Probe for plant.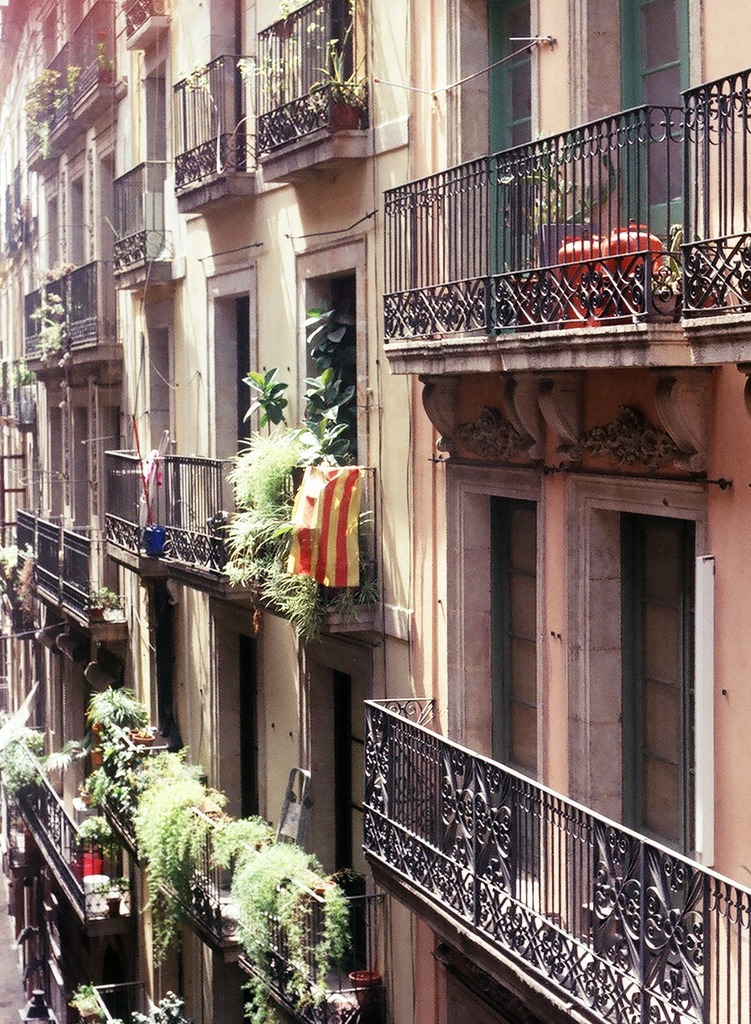
Probe result: 497/145/643/237.
